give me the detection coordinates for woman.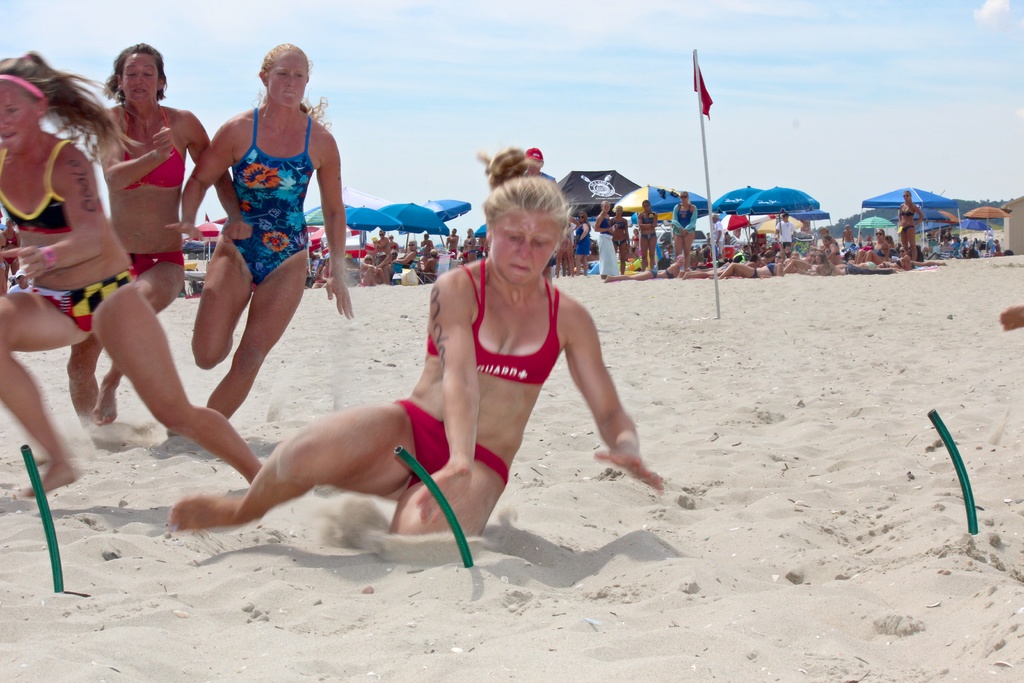
left=858, top=224, right=897, bottom=270.
